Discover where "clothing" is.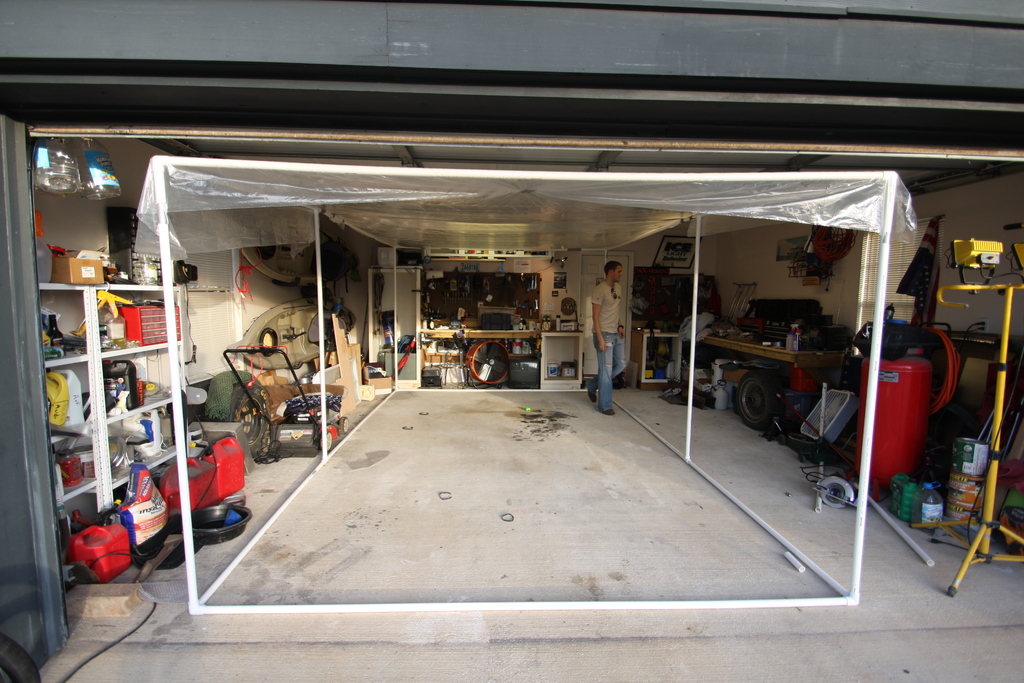
Discovered at <bbox>591, 278, 628, 411</bbox>.
